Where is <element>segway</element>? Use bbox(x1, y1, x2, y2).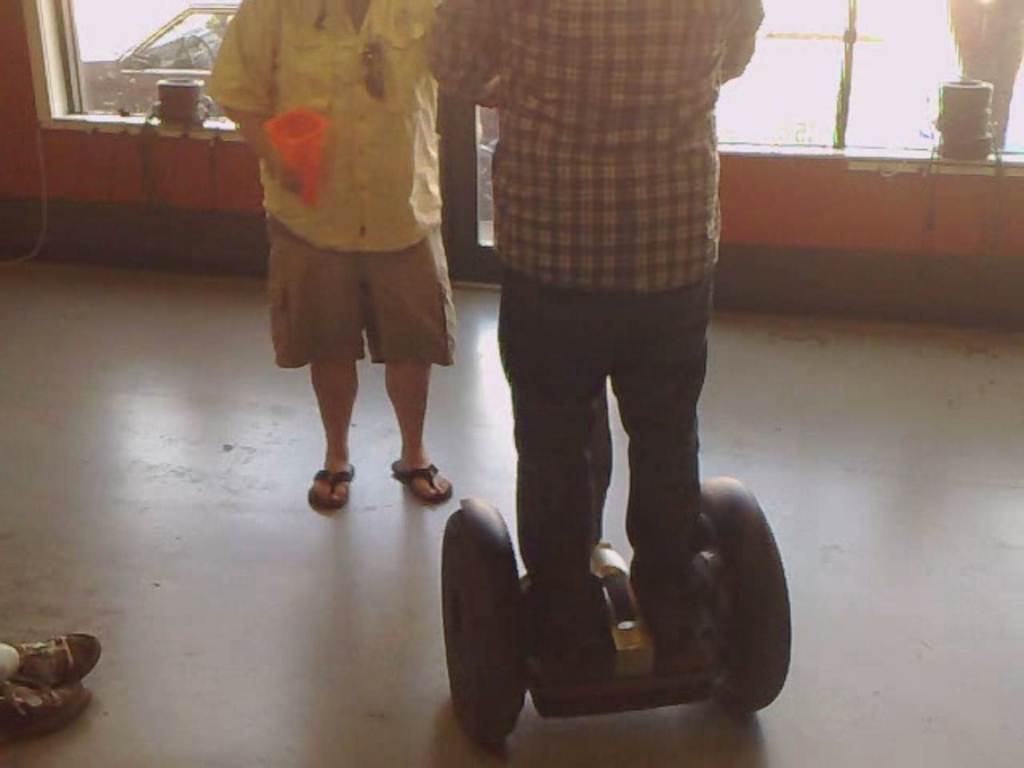
bbox(438, 374, 790, 750).
